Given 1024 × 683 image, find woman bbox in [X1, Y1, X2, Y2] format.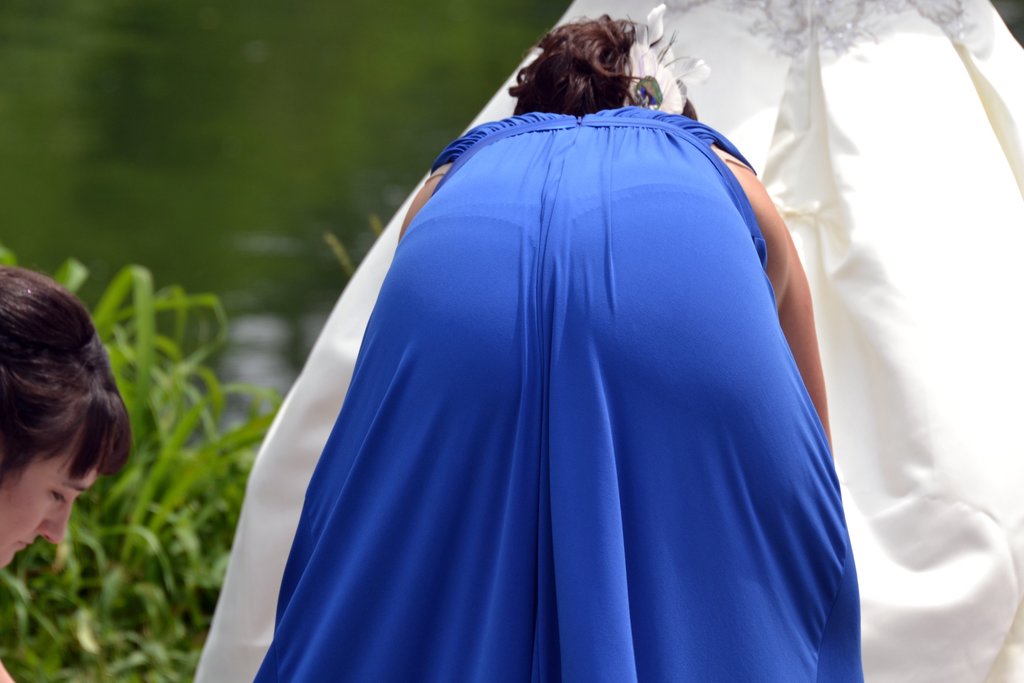
[190, 22, 874, 666].
